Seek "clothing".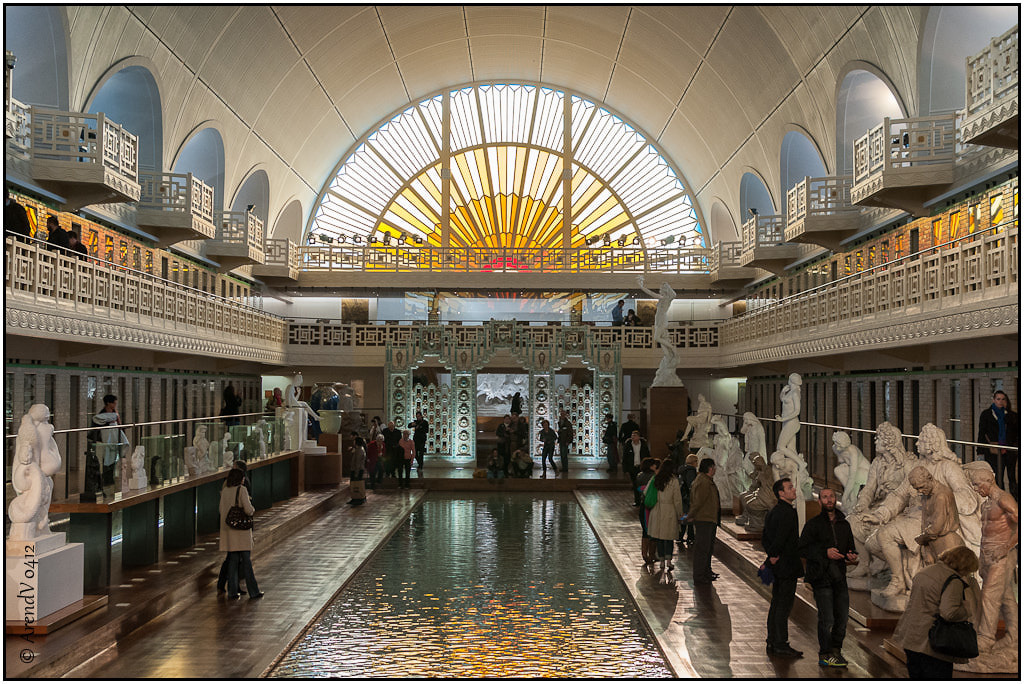
bbox=(806, 509, 866, 658).
